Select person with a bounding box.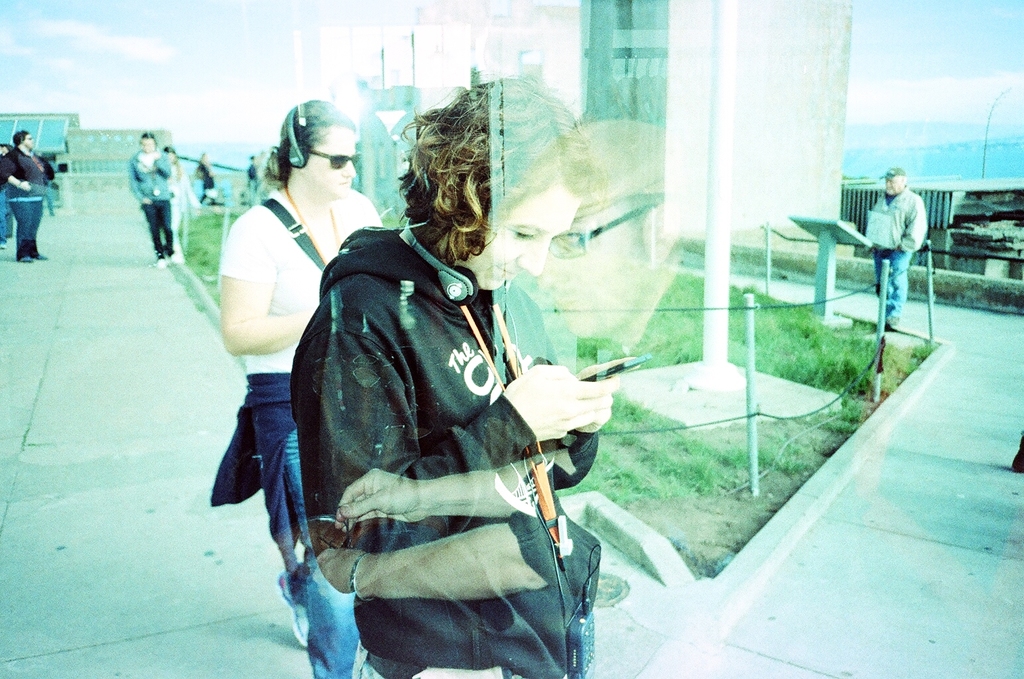
box(0, 142, 15, 245).
